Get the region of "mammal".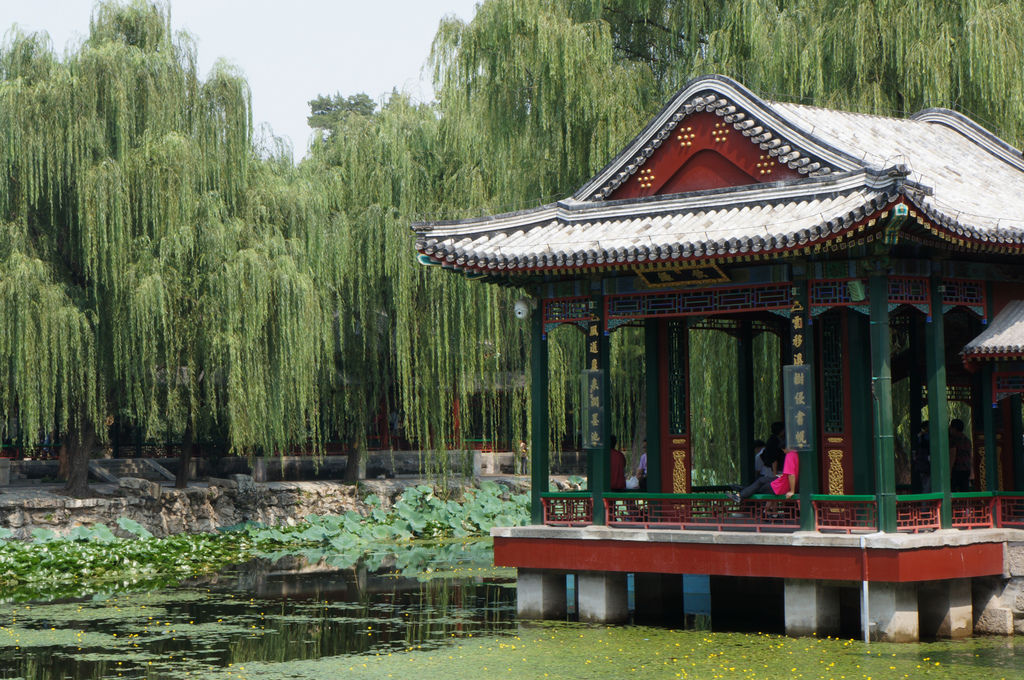
bbox(385, 409, 400, 447).
